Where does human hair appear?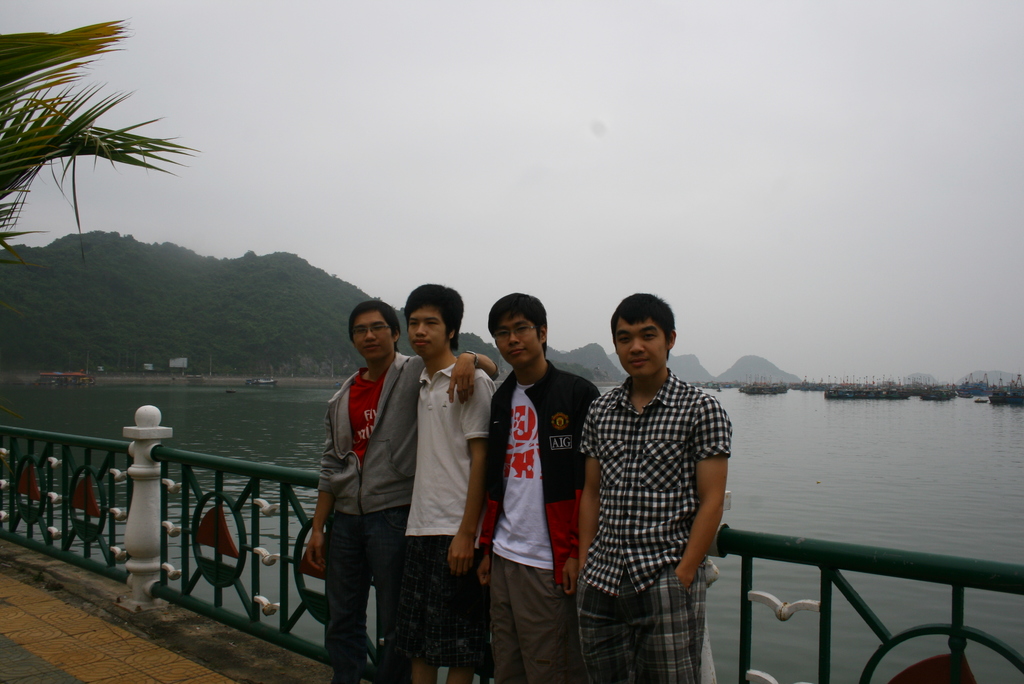
Appears at 487 291 547 355.
